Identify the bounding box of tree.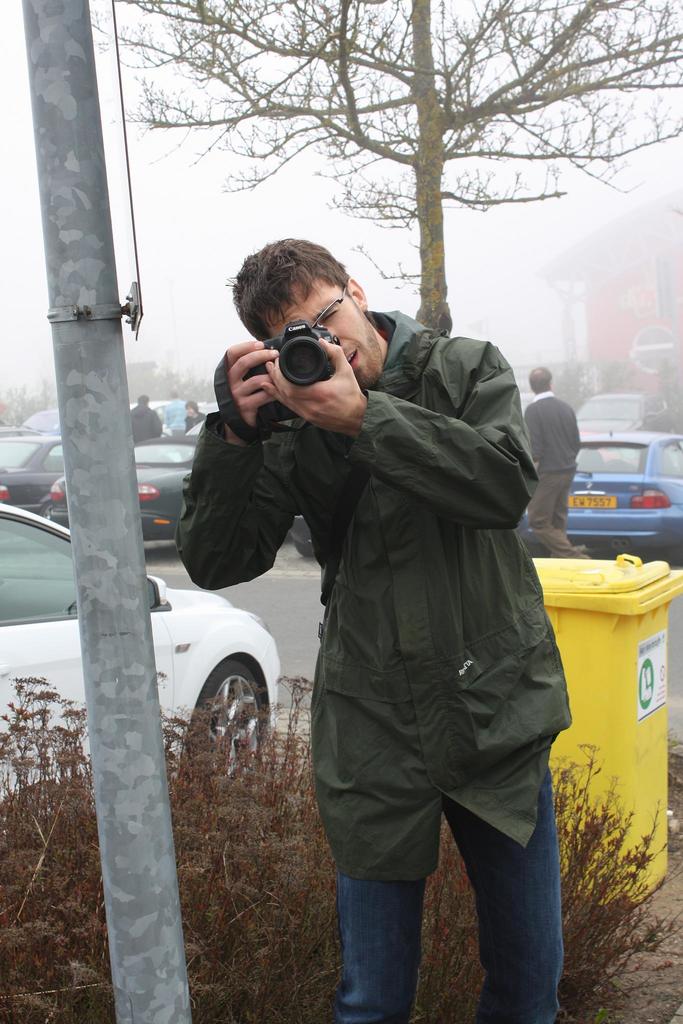
x1=115, y1=31, x2=650, y2=280.
